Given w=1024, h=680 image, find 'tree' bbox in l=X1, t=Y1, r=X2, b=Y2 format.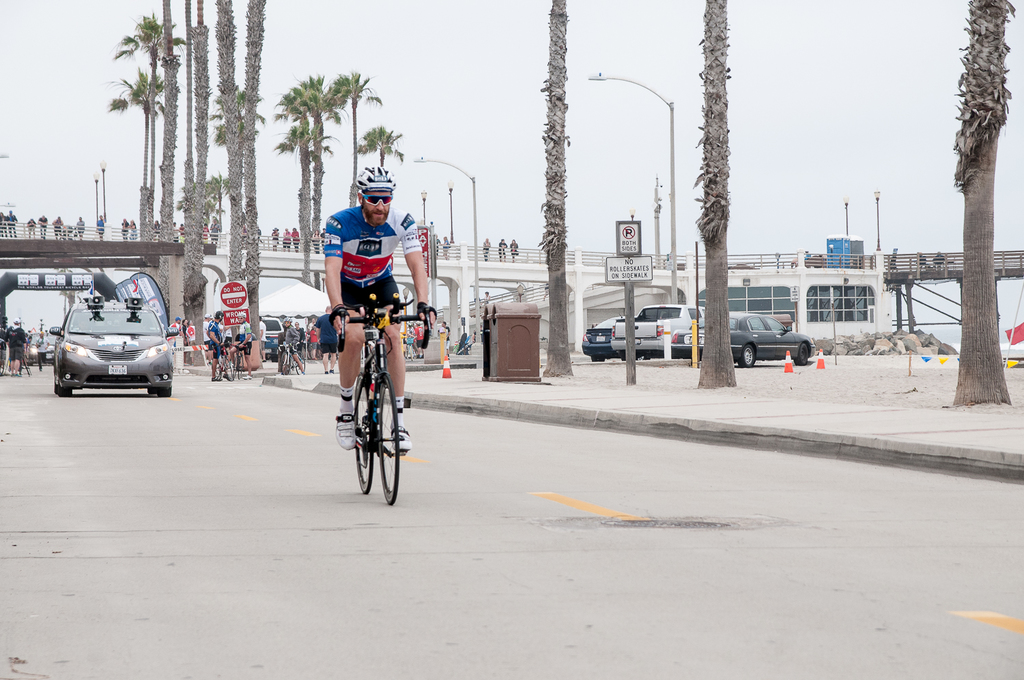
l=213, t=0, r=237, b=281.
